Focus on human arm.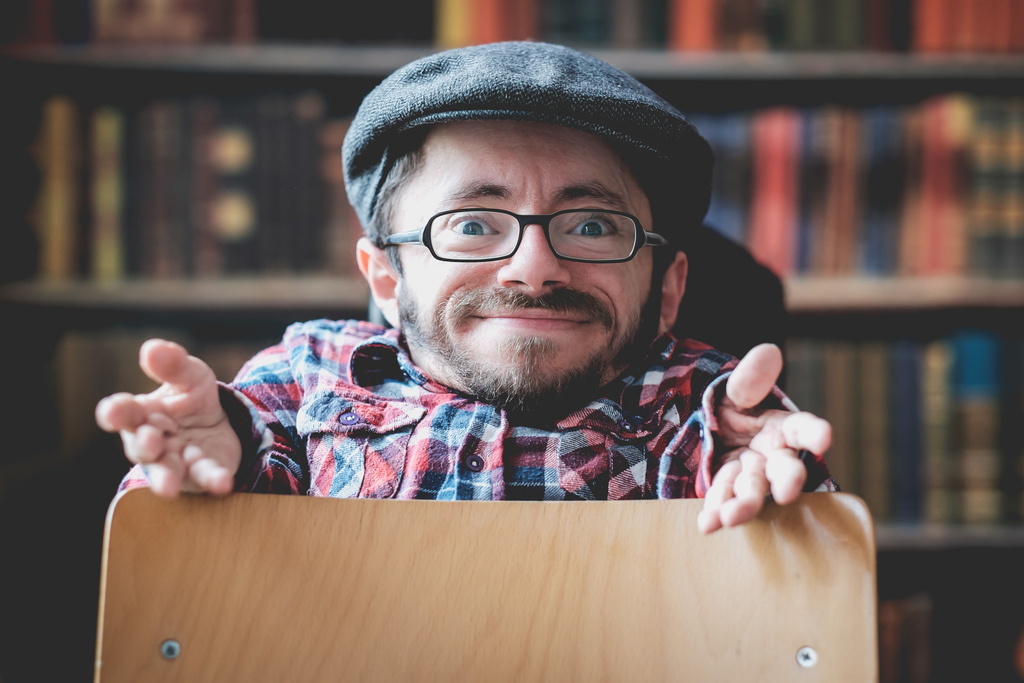
Focused at detection(687, 338, 836, 534).
